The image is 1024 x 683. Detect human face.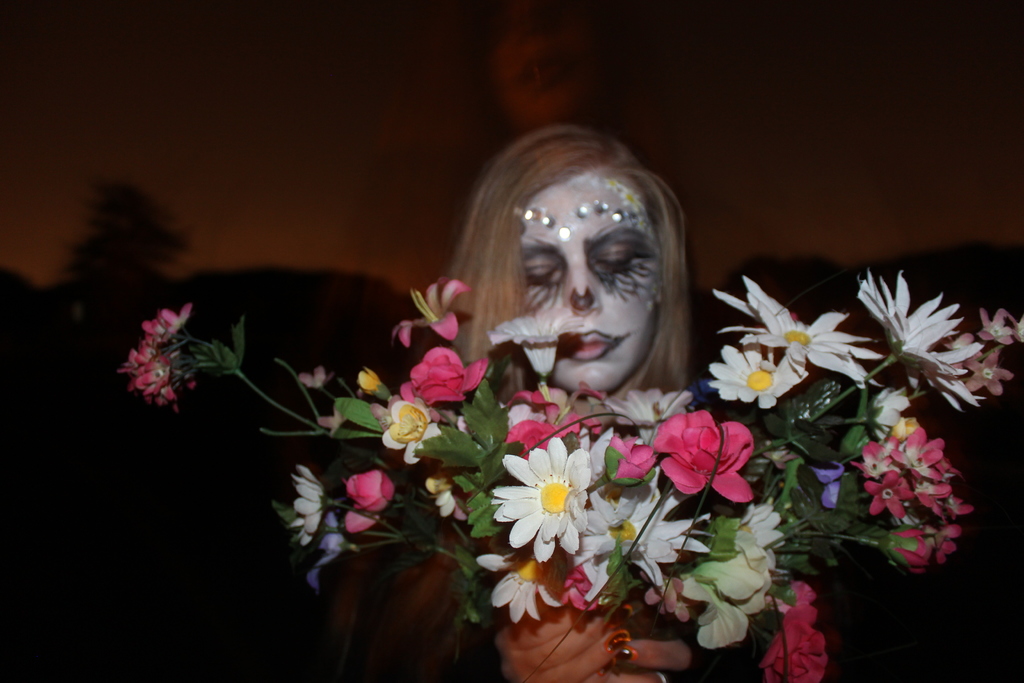
Detection: 517/157/667/397.
